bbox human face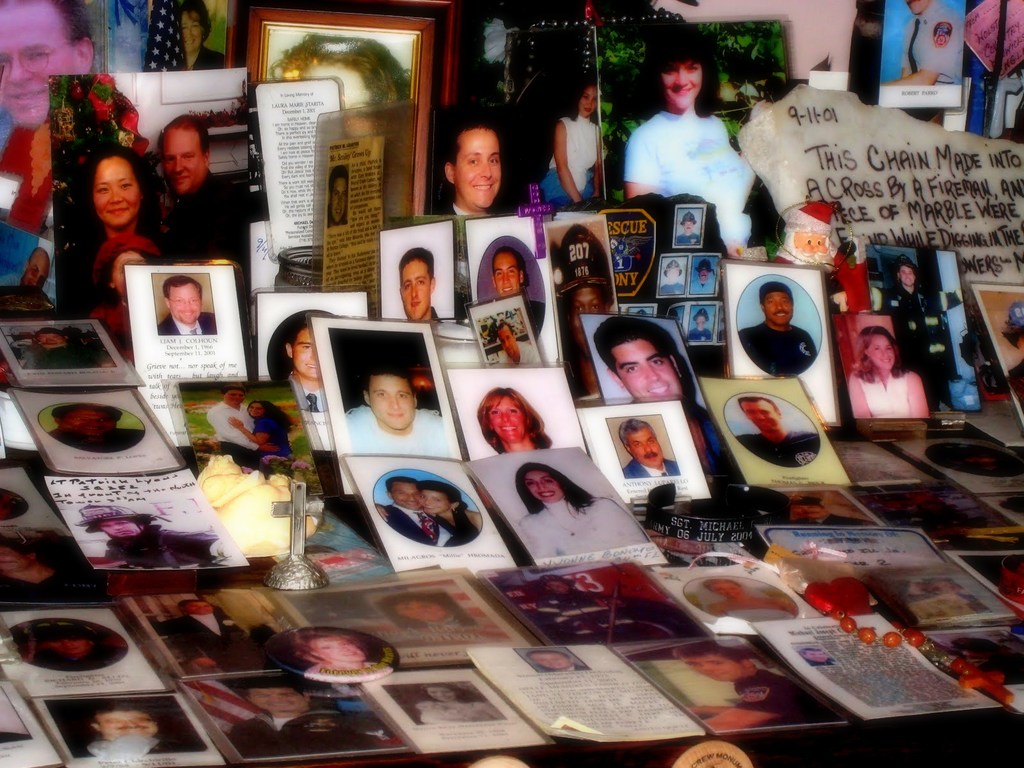
x1=521, y1=471, x2=563, y2=501
